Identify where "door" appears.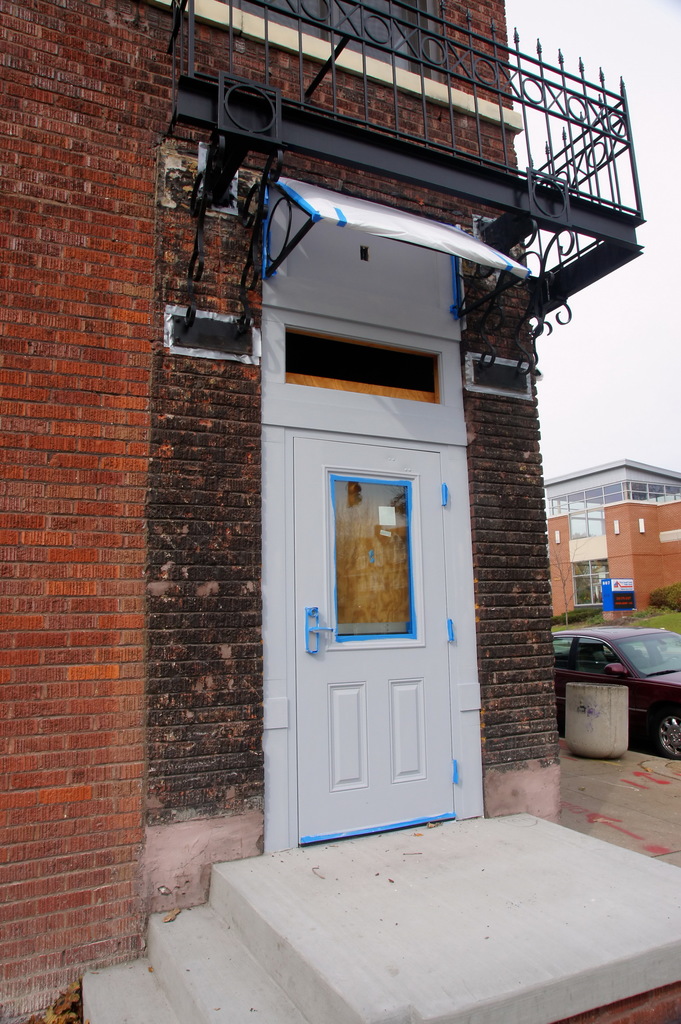
Appears at x1=291, y1=440, x2=455, y2=842.
